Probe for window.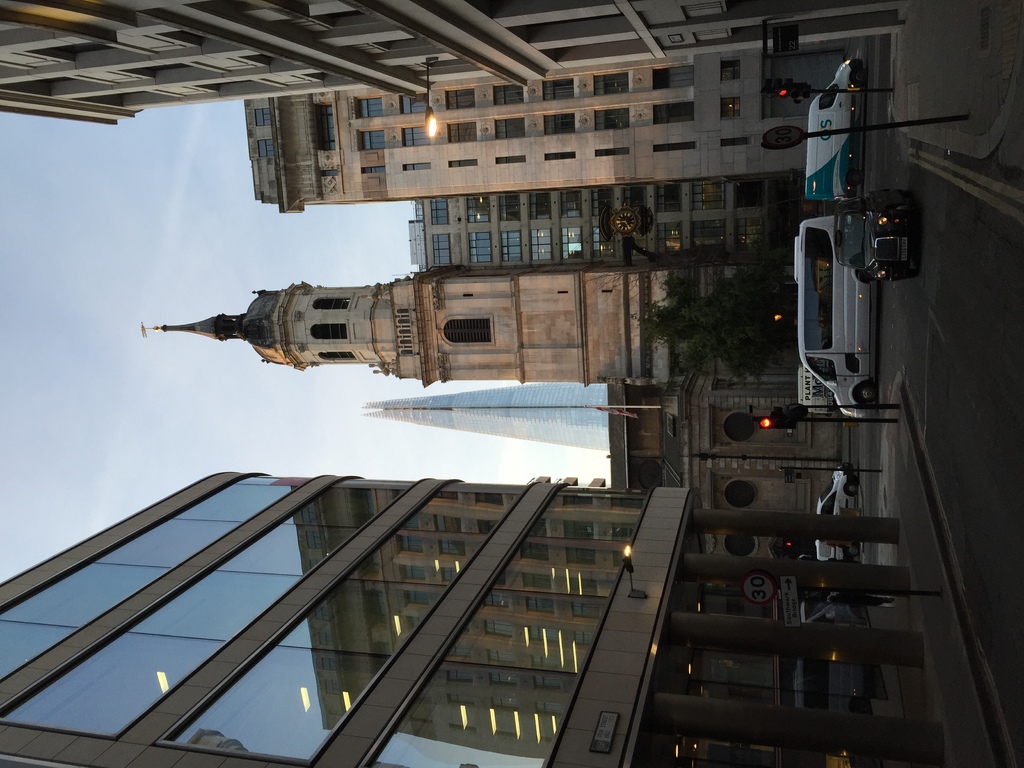
Probe result: box(316, 100, 337, 147).
